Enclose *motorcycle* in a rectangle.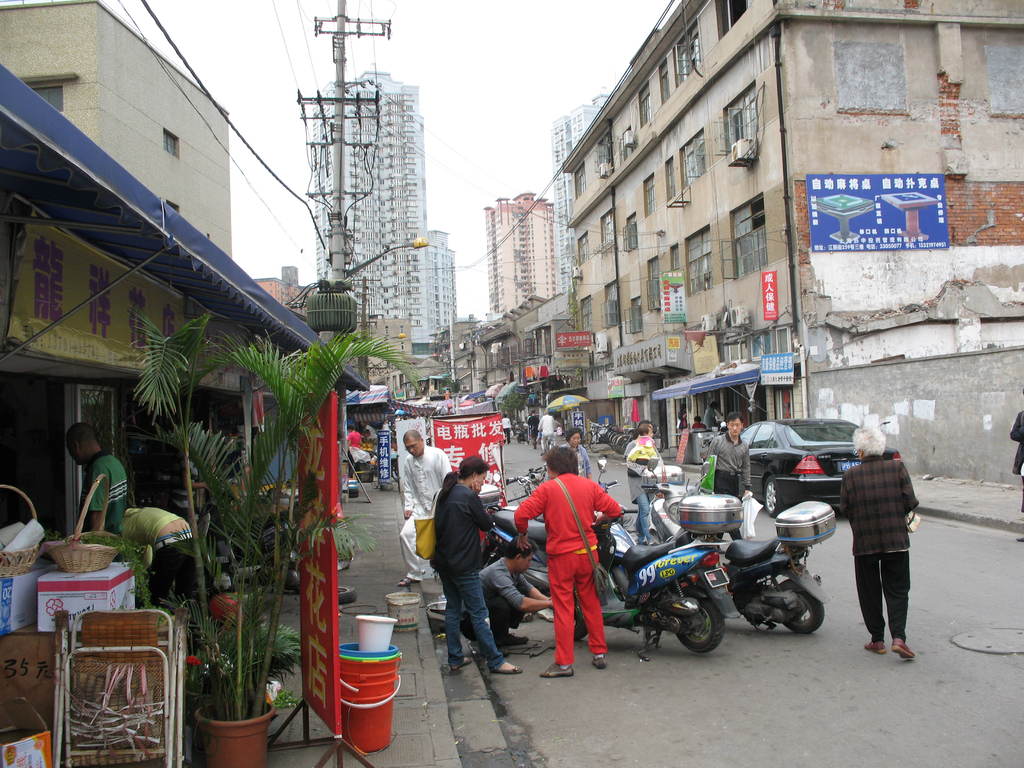
(639, 458, 840, 638).
